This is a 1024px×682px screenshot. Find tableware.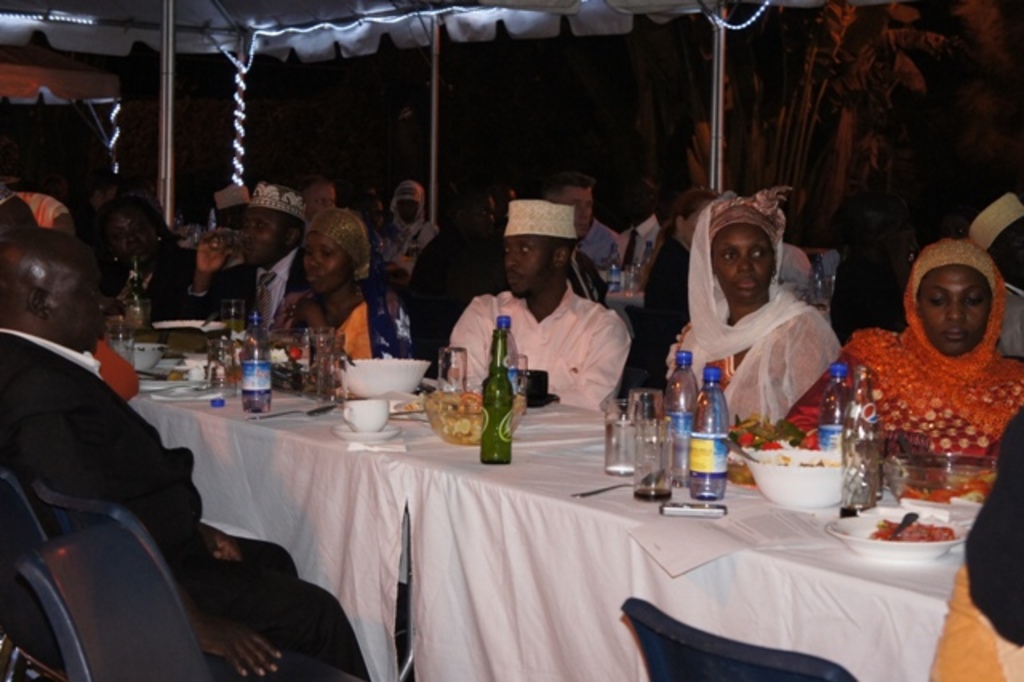
Bounding box: select_region(824, 507, 968, 556).
